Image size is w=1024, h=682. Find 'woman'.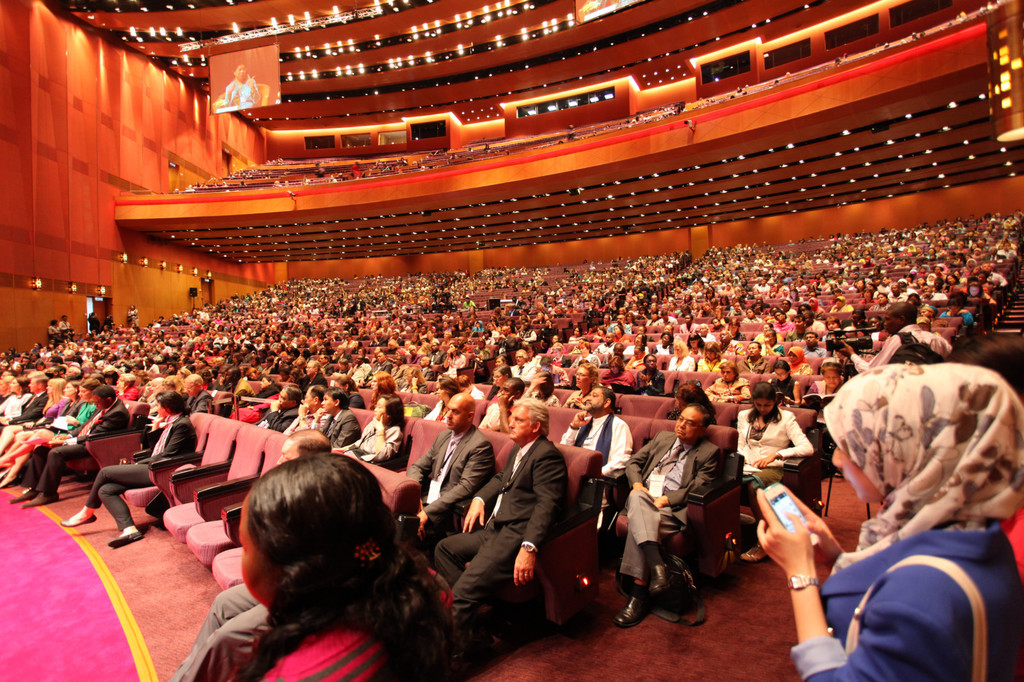
210:331:223:345.
